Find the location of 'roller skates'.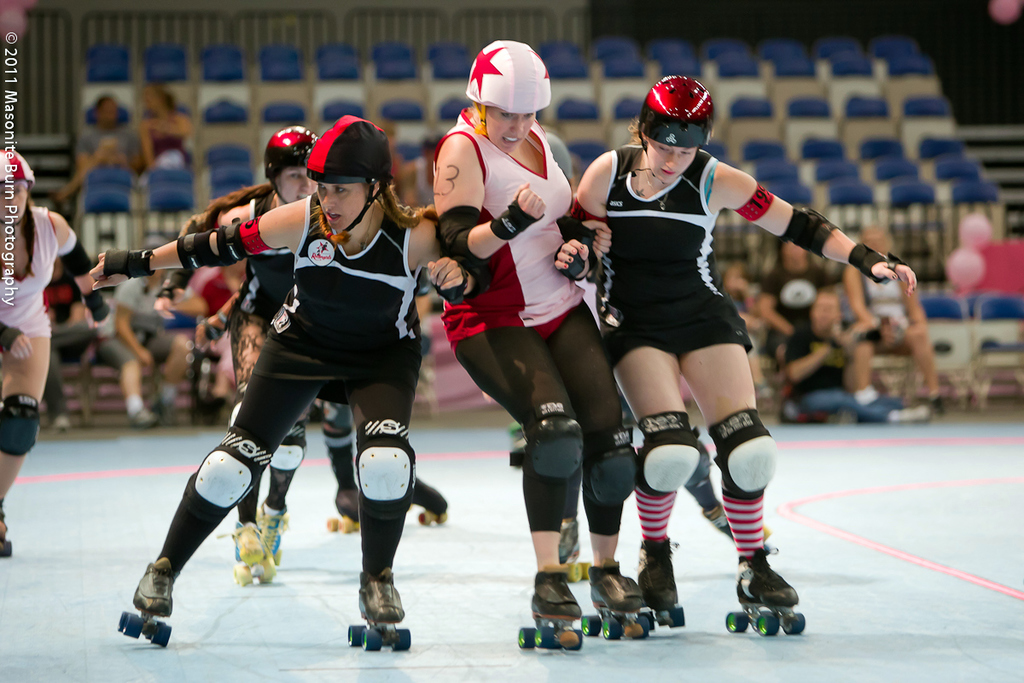
Location: [x1=634, y1=537, x2=688, y2=628].
